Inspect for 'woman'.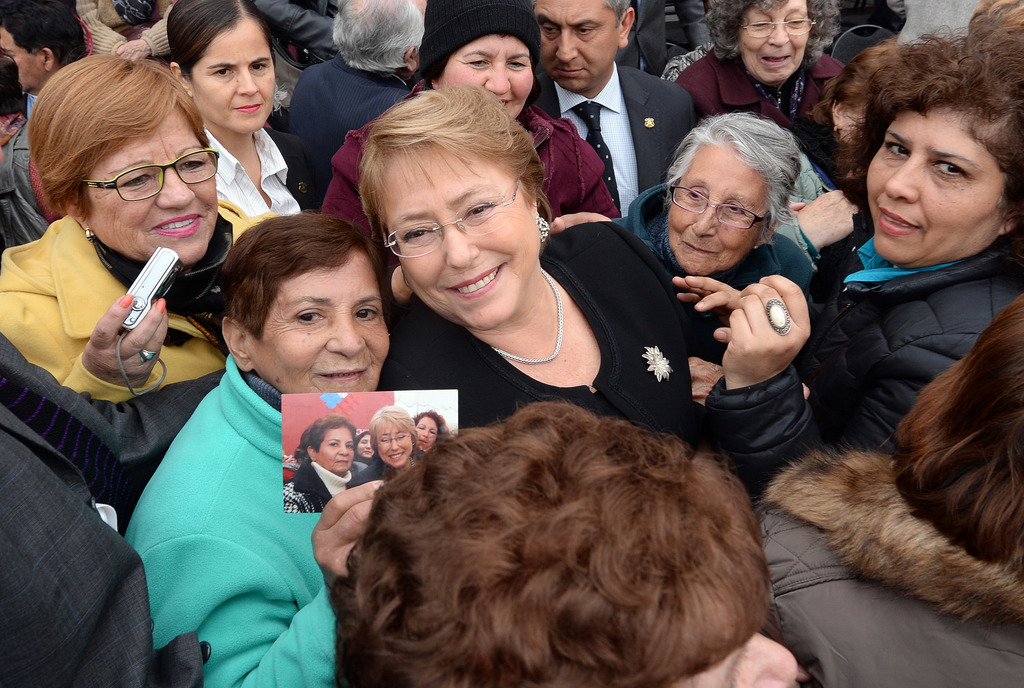
Inspection: 756 290 1023 687.
